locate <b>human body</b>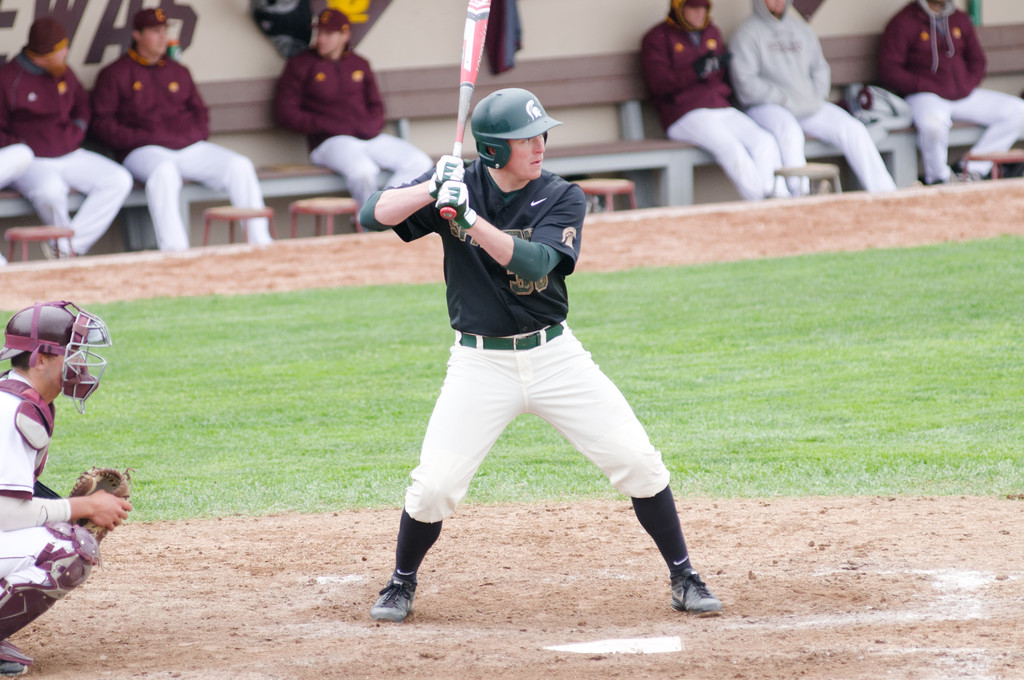
[x1=5, y1=298, x2=123, y2=679]
